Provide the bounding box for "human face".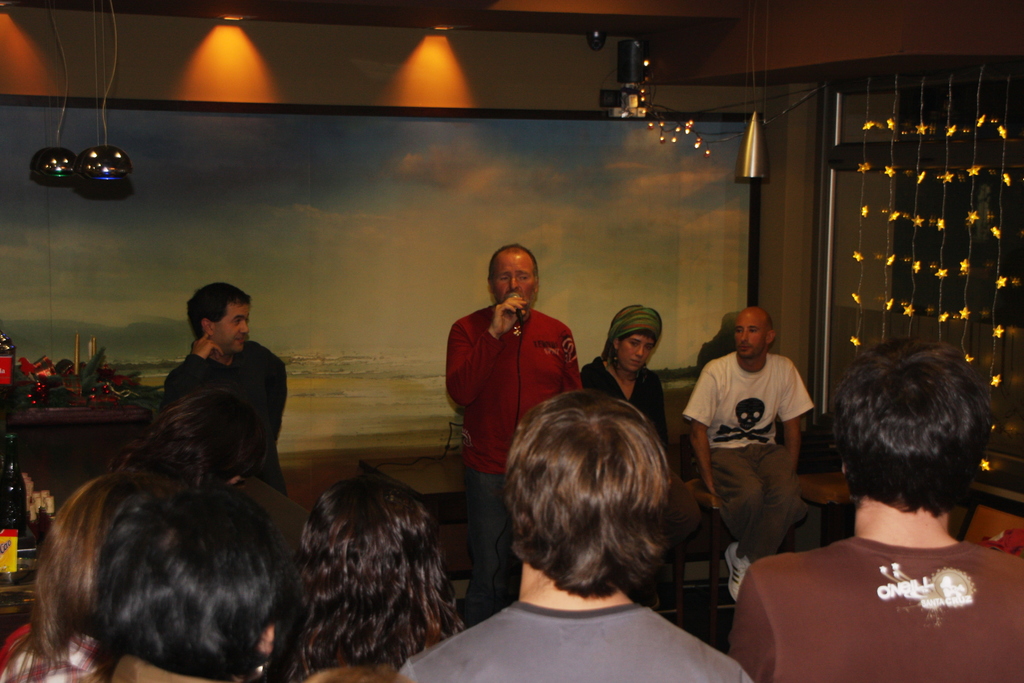
[211, 302, 248, 352].
